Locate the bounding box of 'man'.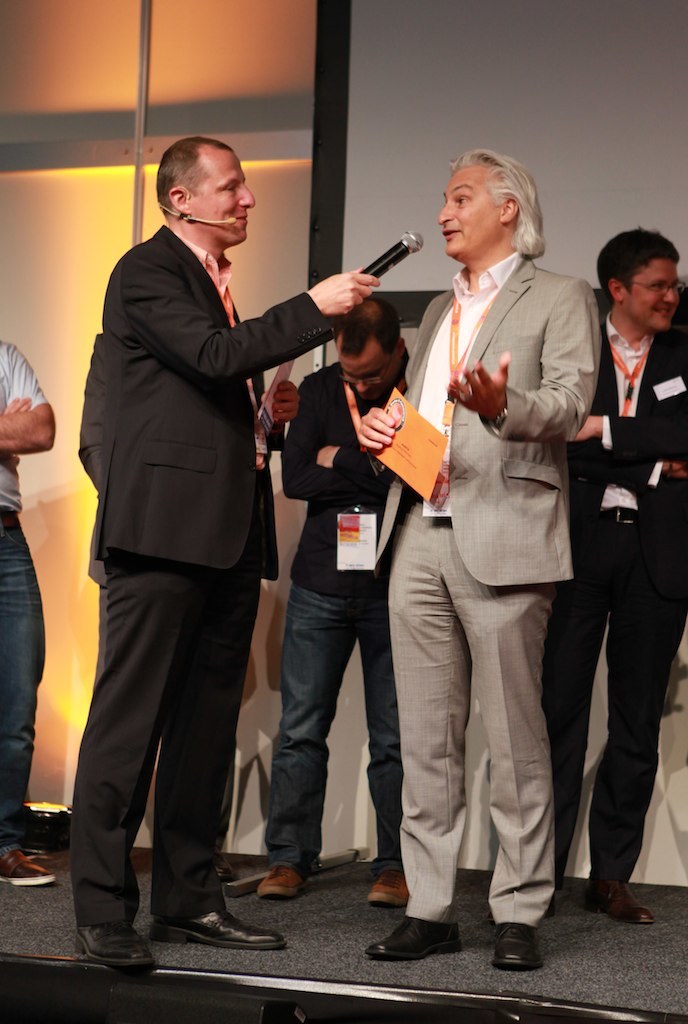
Bounding box: (347, 147, 602, 978).
